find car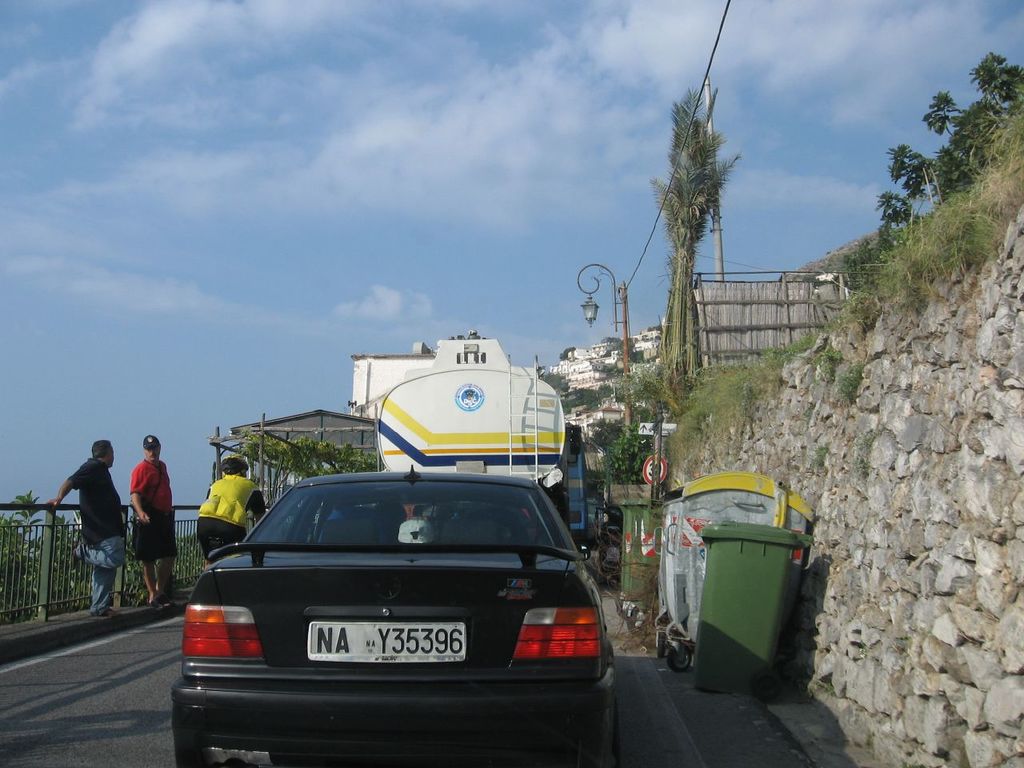
x1=174 y1=470 x2=610 y2=748
